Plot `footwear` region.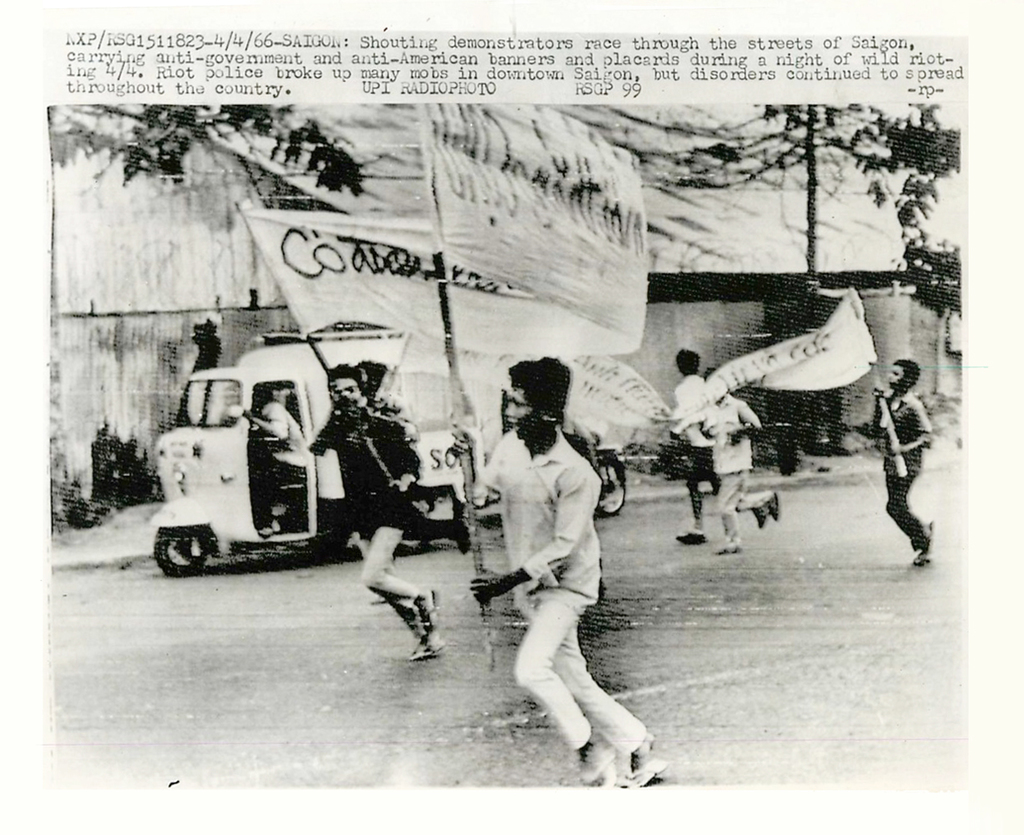
Plotted at (766, 487, 782, 522).
